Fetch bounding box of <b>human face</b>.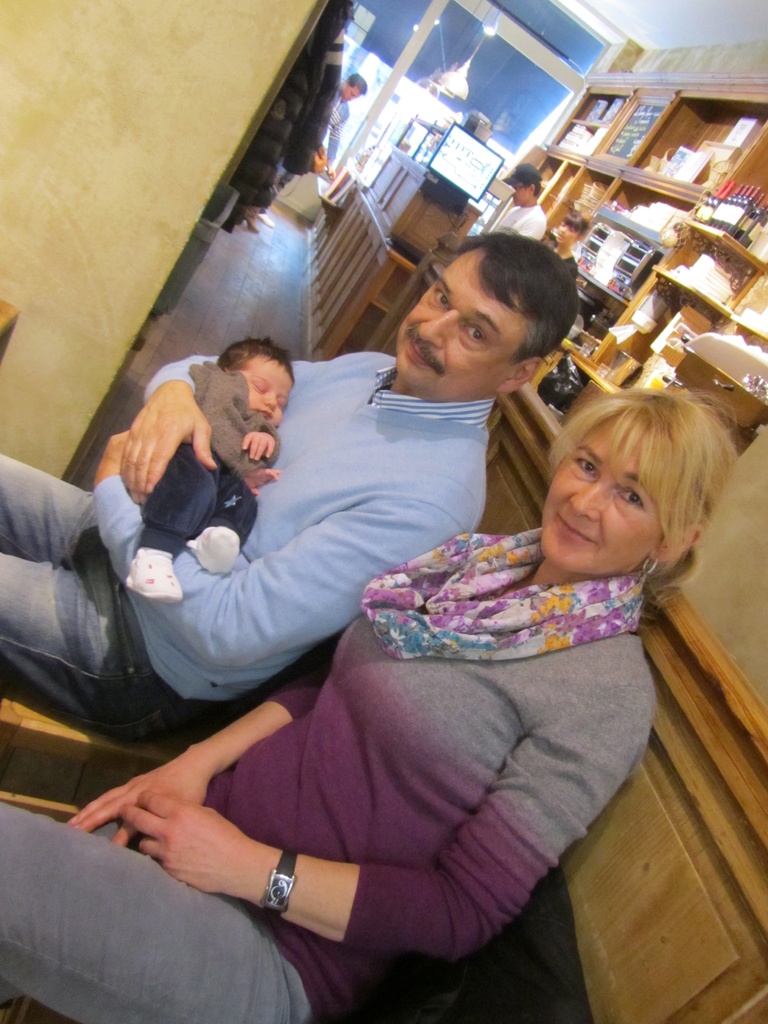
Bbox: box(557, 218, 574, 246).
